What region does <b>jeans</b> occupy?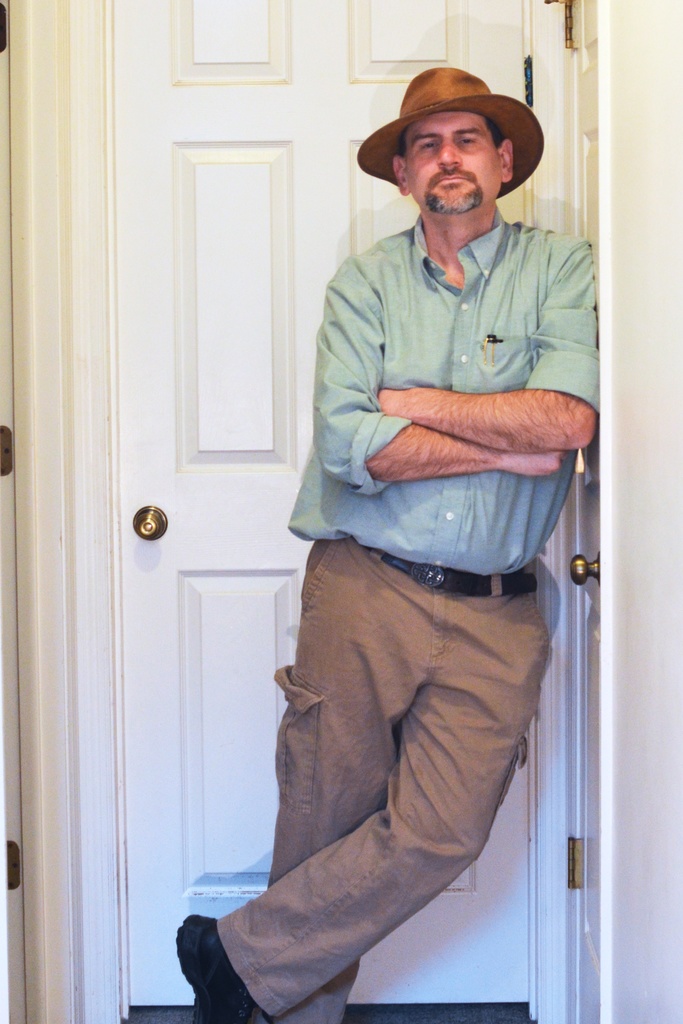
208,532,557,1023.
